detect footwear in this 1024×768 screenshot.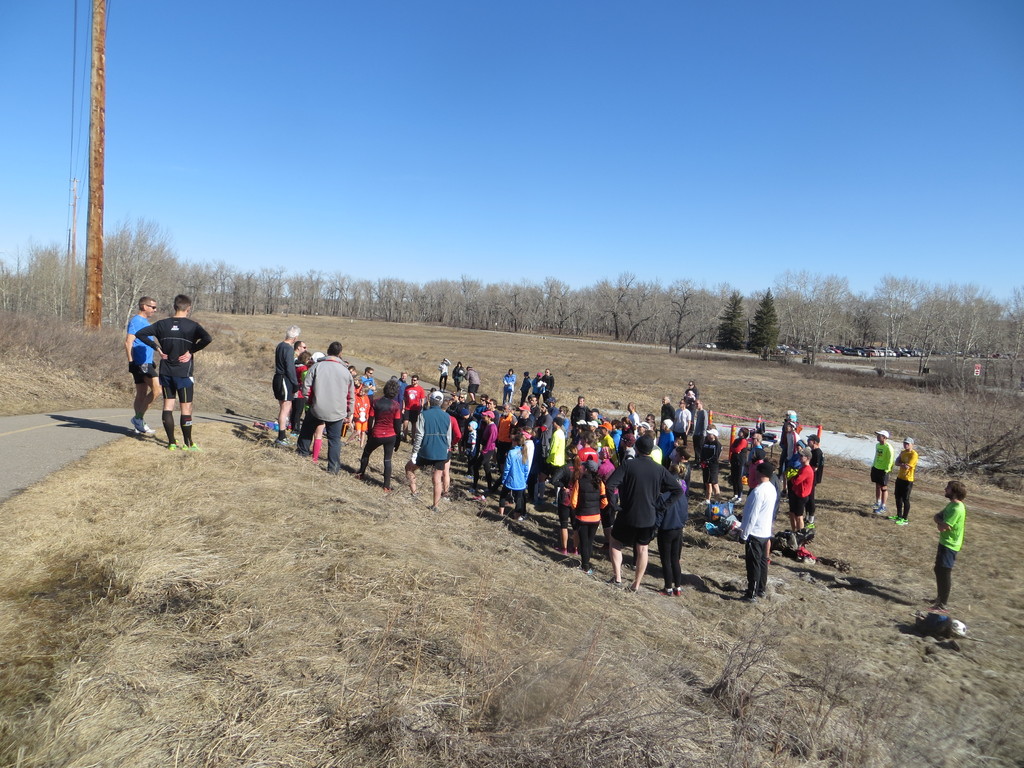
Detection: Rect(554, 548, 567, 554).
